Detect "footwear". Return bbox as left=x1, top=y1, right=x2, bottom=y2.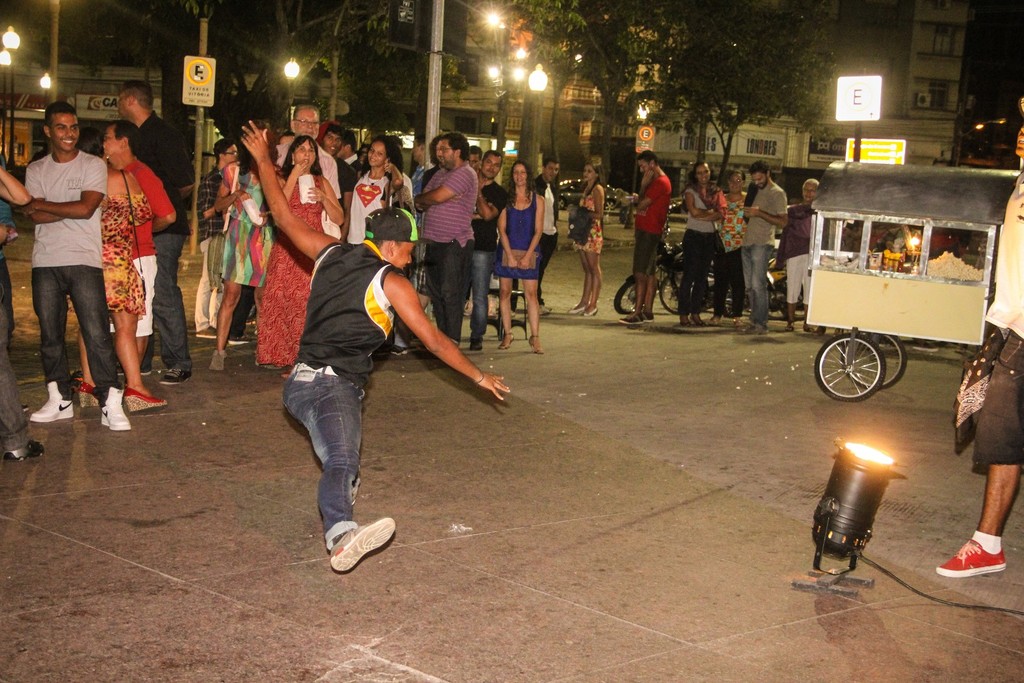
left=93, top=388, right=129, bottom=429.
